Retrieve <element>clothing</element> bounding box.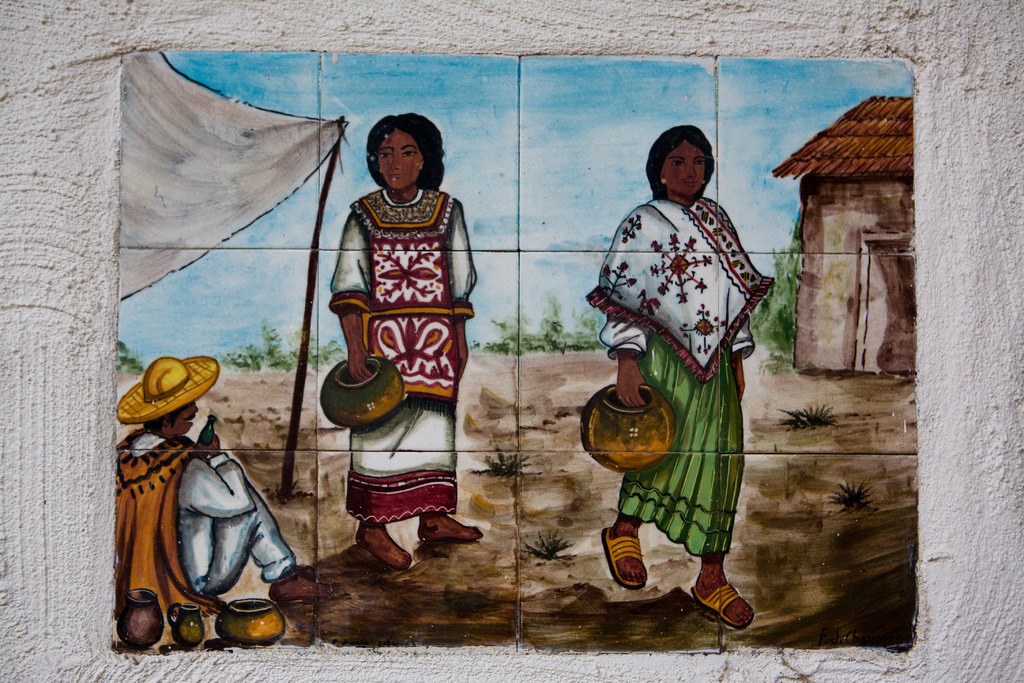
Bounding box: [119, 422, 300, 640].
